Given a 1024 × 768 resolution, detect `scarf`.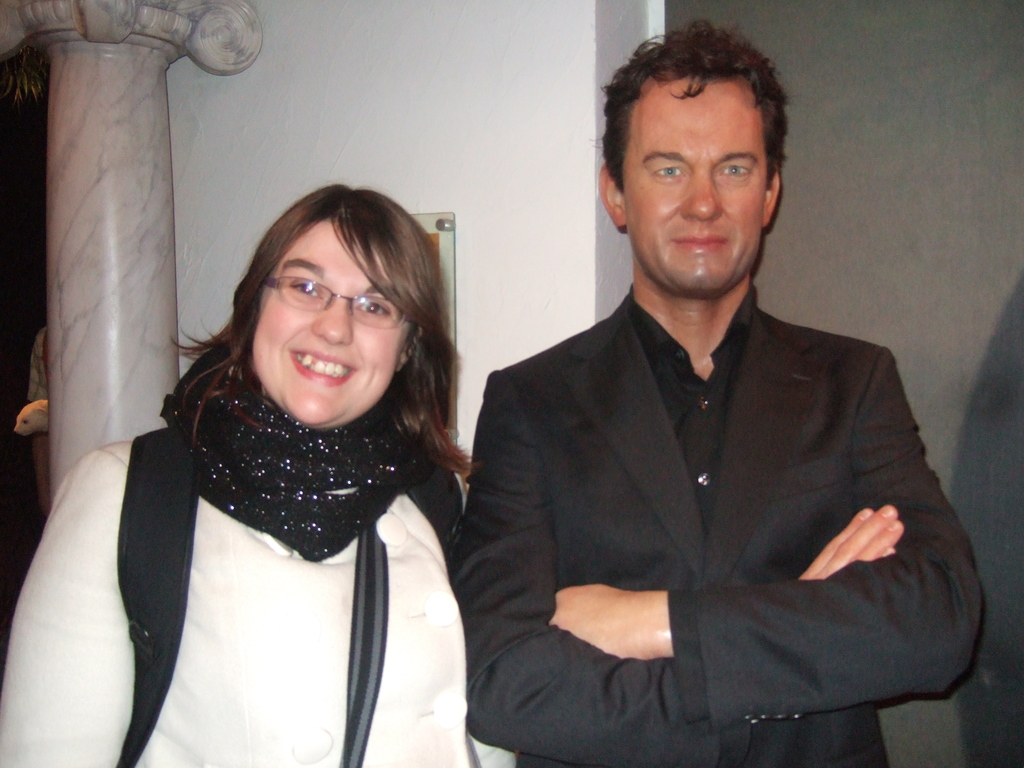
select_region(166, 359, 432, 560).
